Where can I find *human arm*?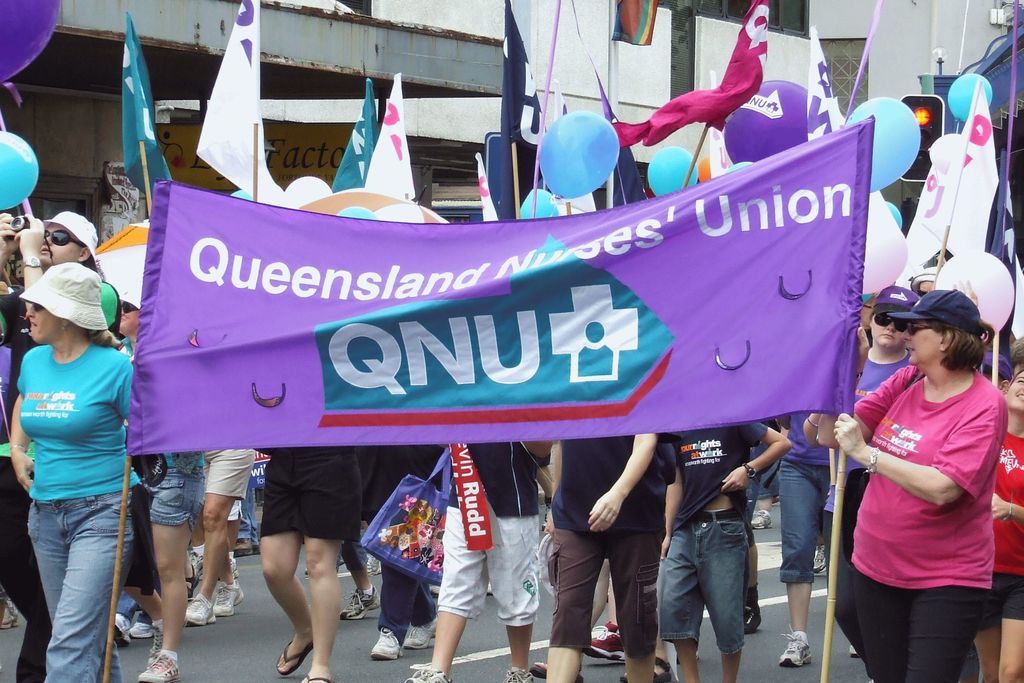
You can find it at <bbox>717, 417, 794, 496</bbox>.
